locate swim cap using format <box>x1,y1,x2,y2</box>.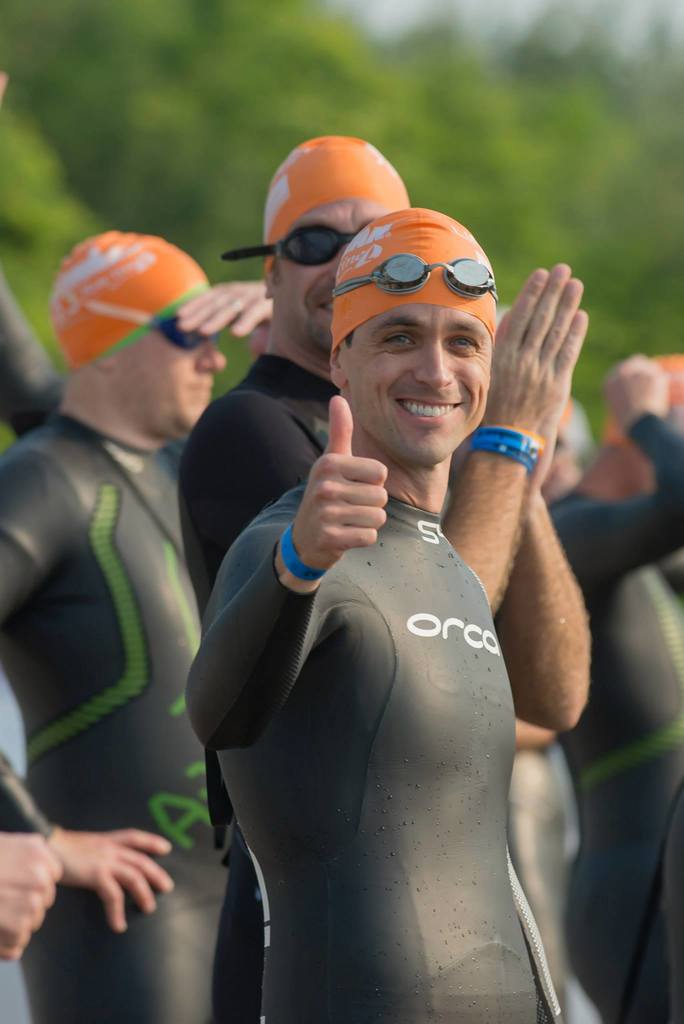
<box>604,349,683,447</box>.
